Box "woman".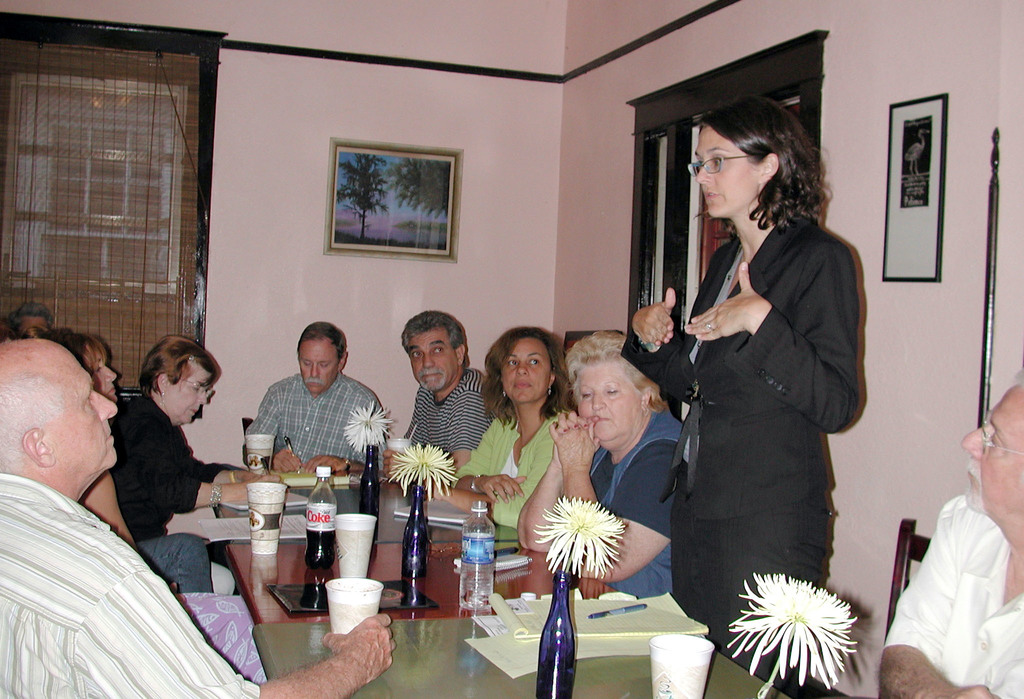
(34,325,214,599).
